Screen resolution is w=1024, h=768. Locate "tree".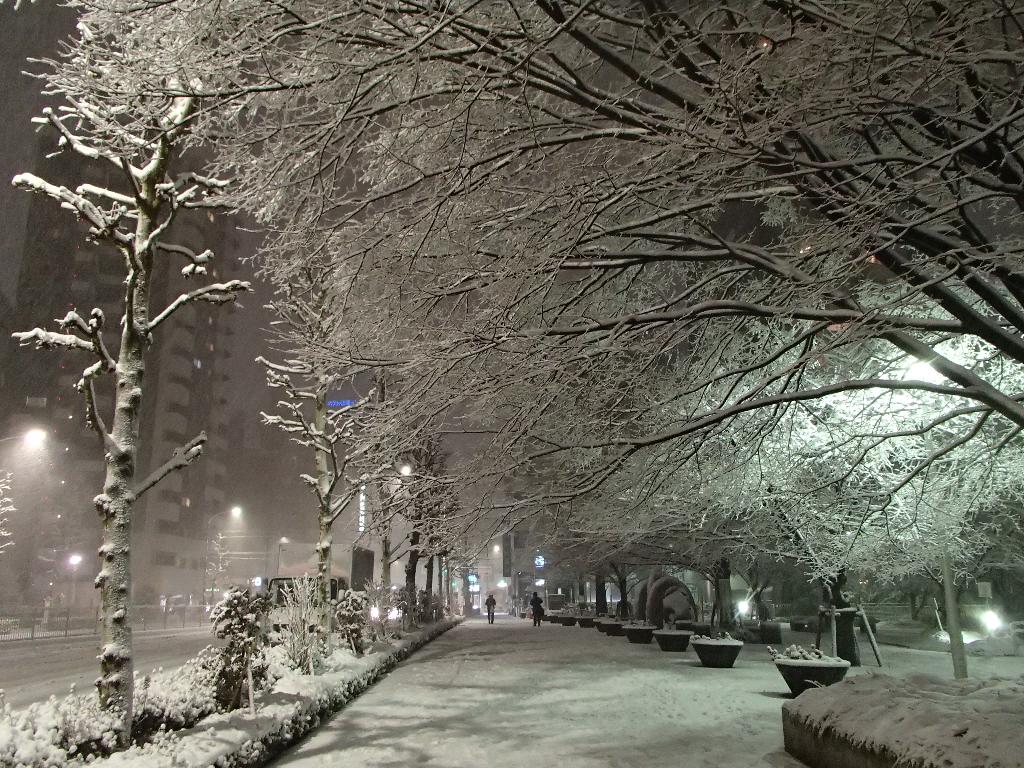
(20, 54, 283, 694).
